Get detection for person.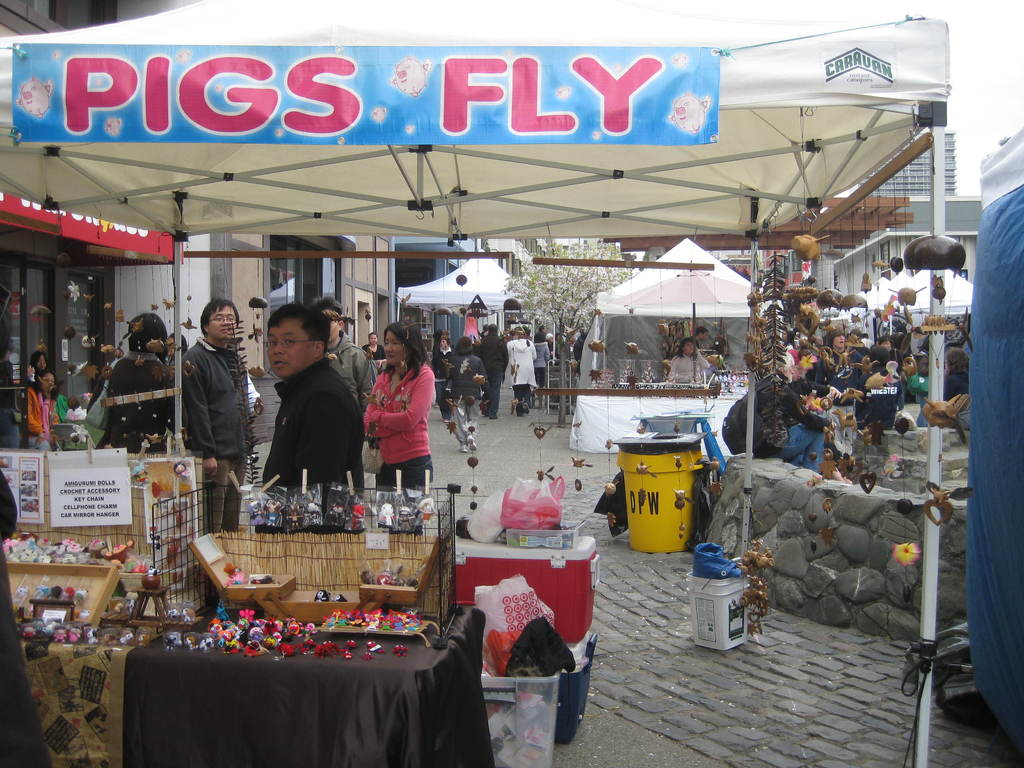
Detection: bbox=(816, 325, 852, 401).
